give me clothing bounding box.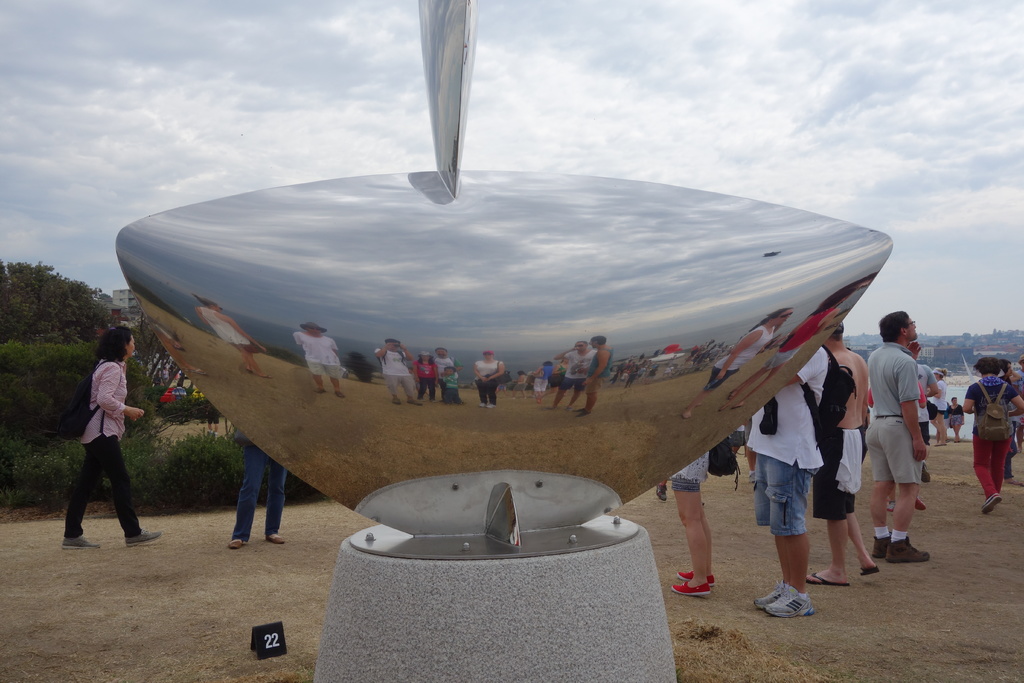
194,300,262,355.
